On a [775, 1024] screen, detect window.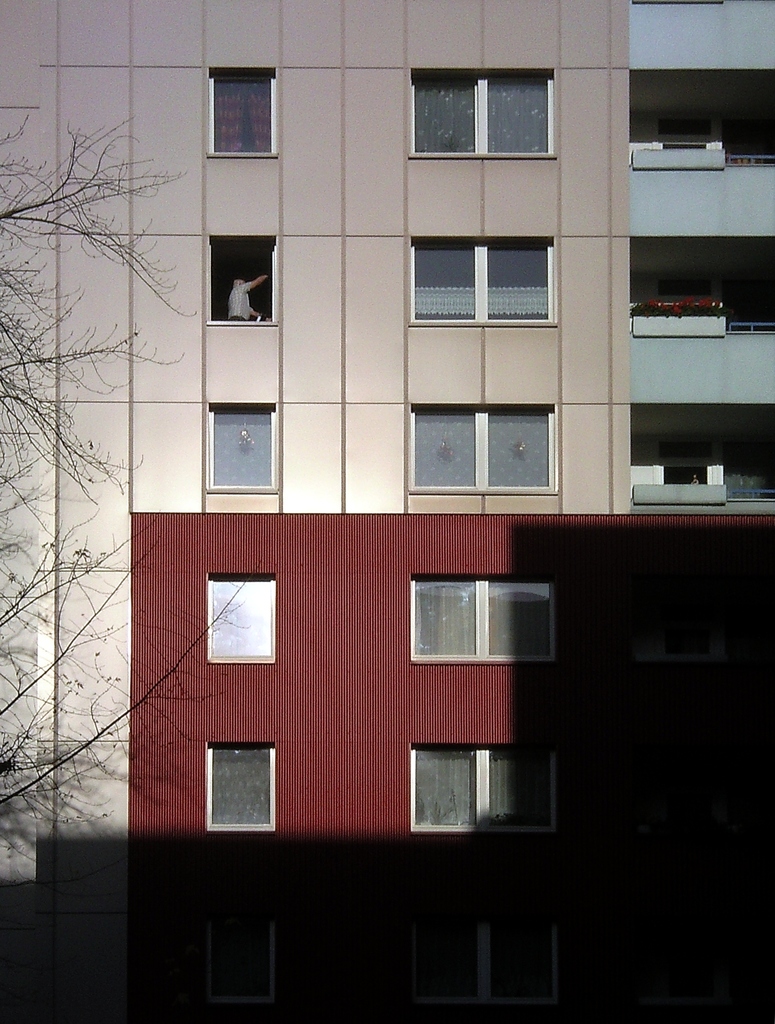
{"left": 406, "top": 923, "right": 564, "bottom": 1005}.
